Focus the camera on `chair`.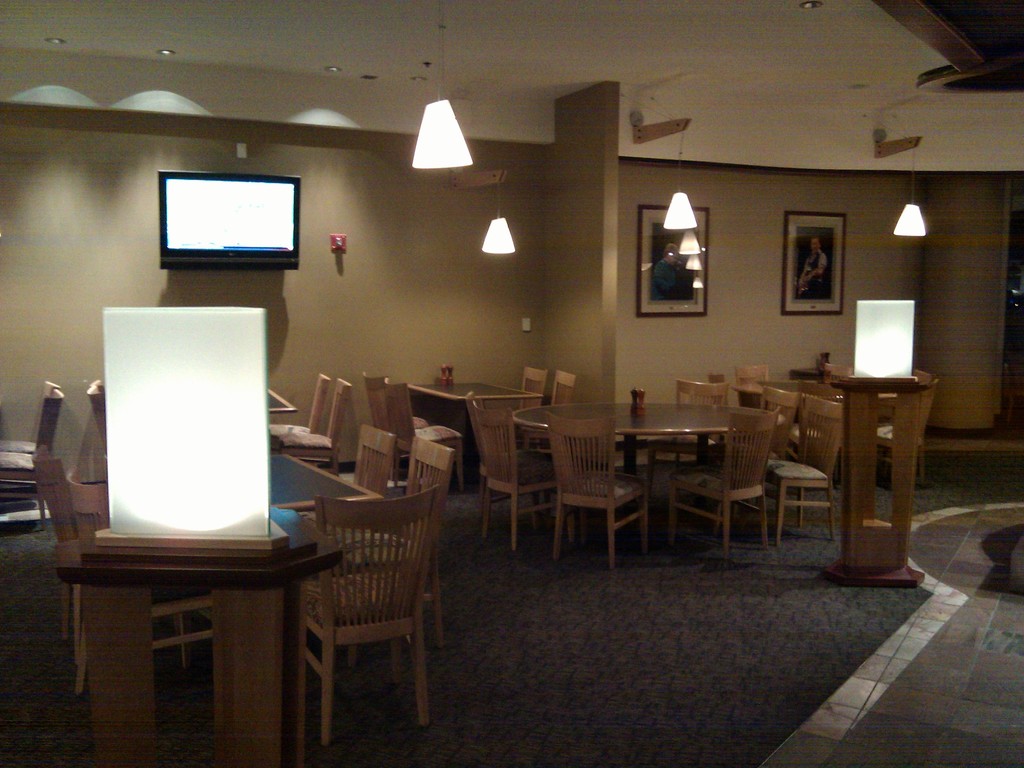
Focus region: 312, 435, 451, 685.
